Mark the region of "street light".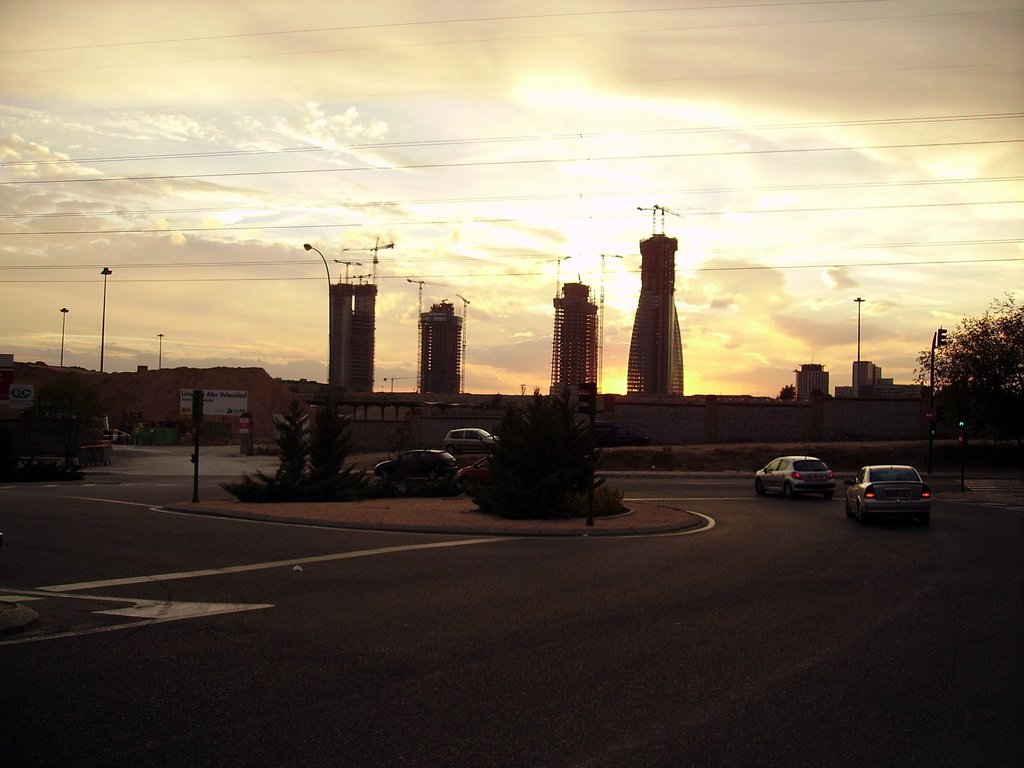
Region: pyautogui.locateOnScreen(299, 239, 326, 288).
